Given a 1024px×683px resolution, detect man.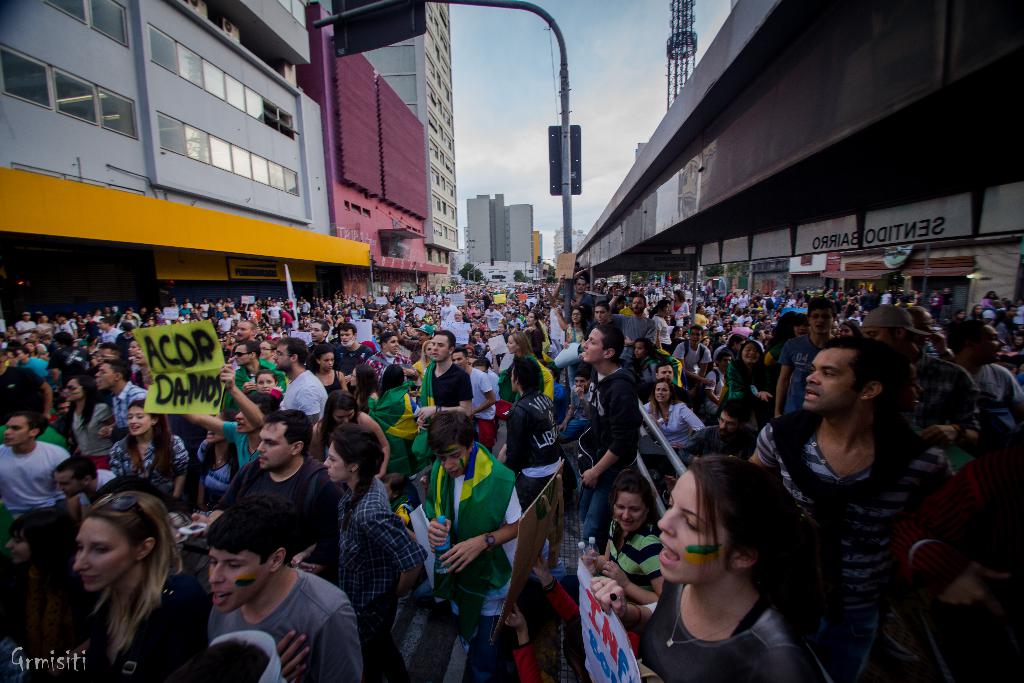
BBox(0, 397, 83, 555).
